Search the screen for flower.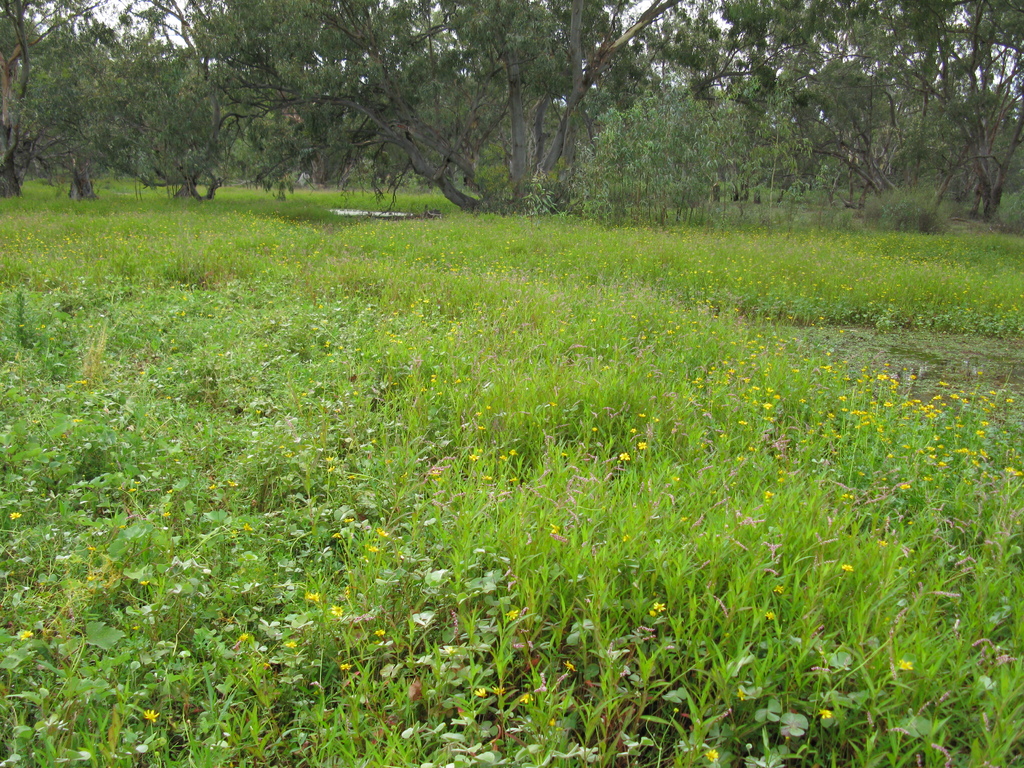
Found at <bbox>473, 685, 486, 698</bbox>.
